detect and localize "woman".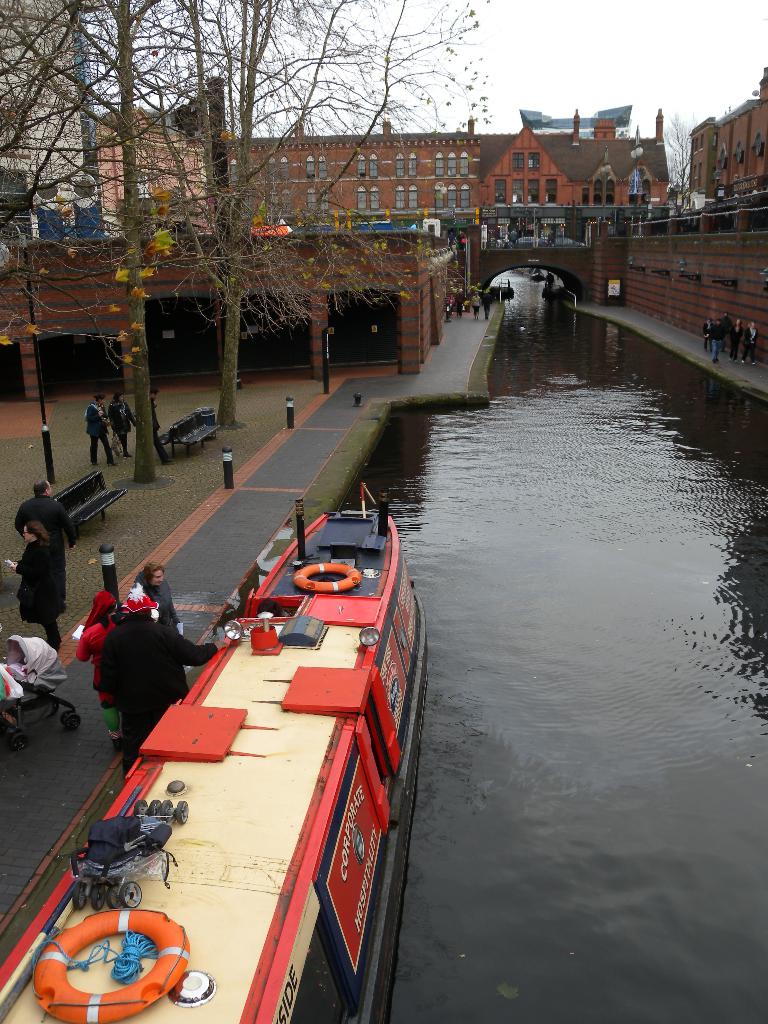
Localized at x1=6 y1=519 x2=68 y2=654.
